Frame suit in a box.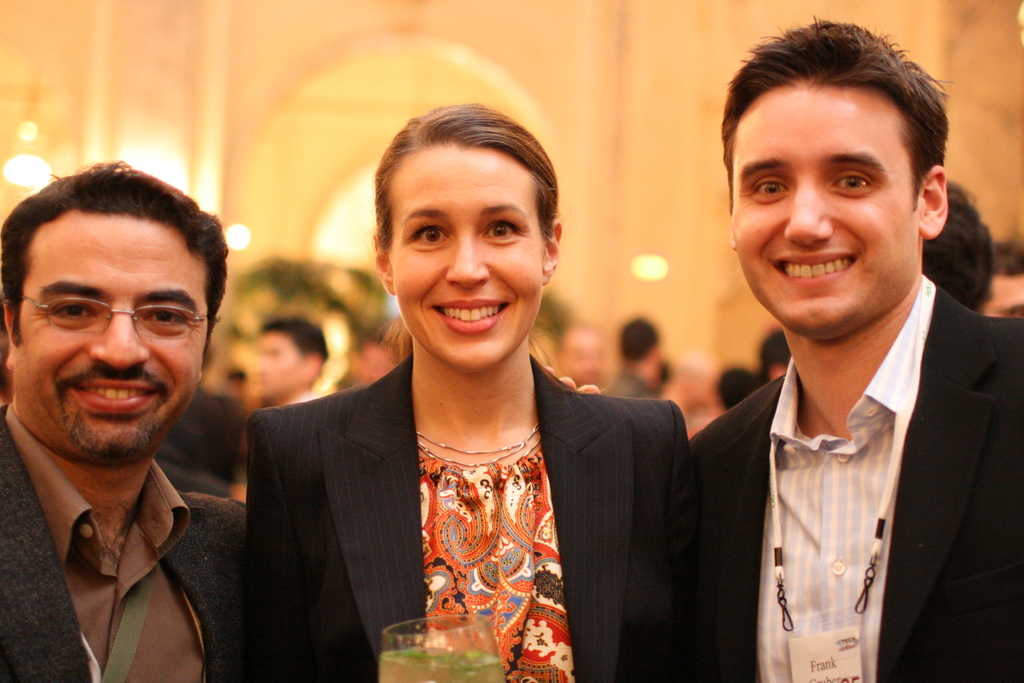
x1=673, y1=251, x2=1023, y2=681.
